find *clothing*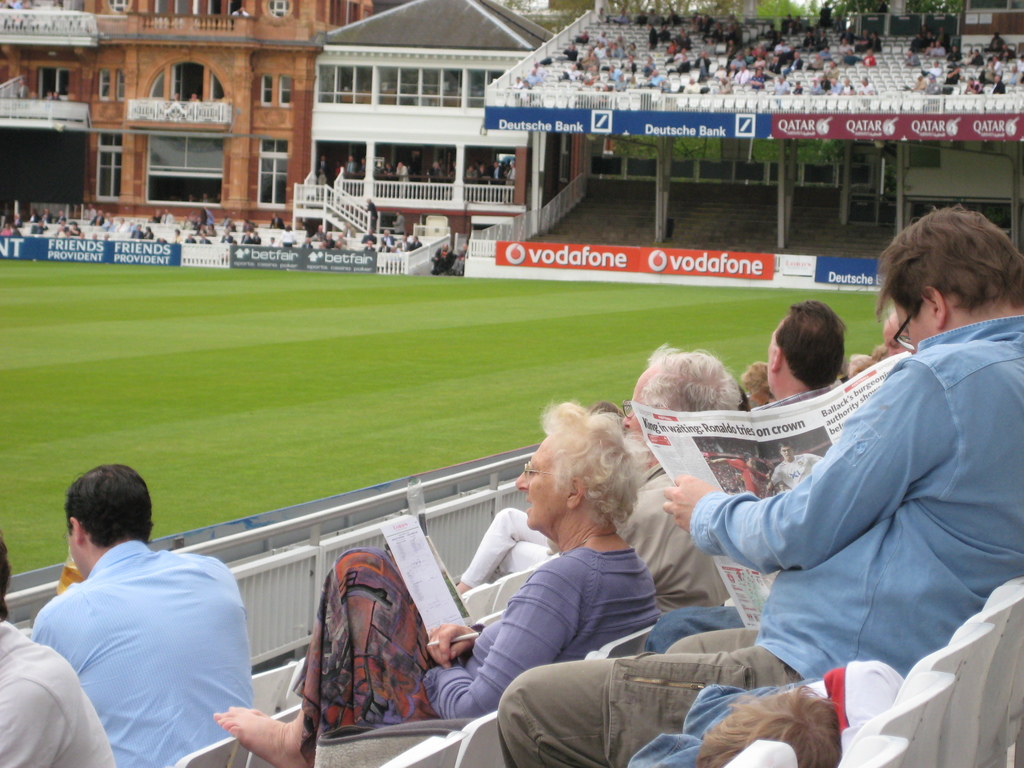
BBox(575, 29, 590, 44)
